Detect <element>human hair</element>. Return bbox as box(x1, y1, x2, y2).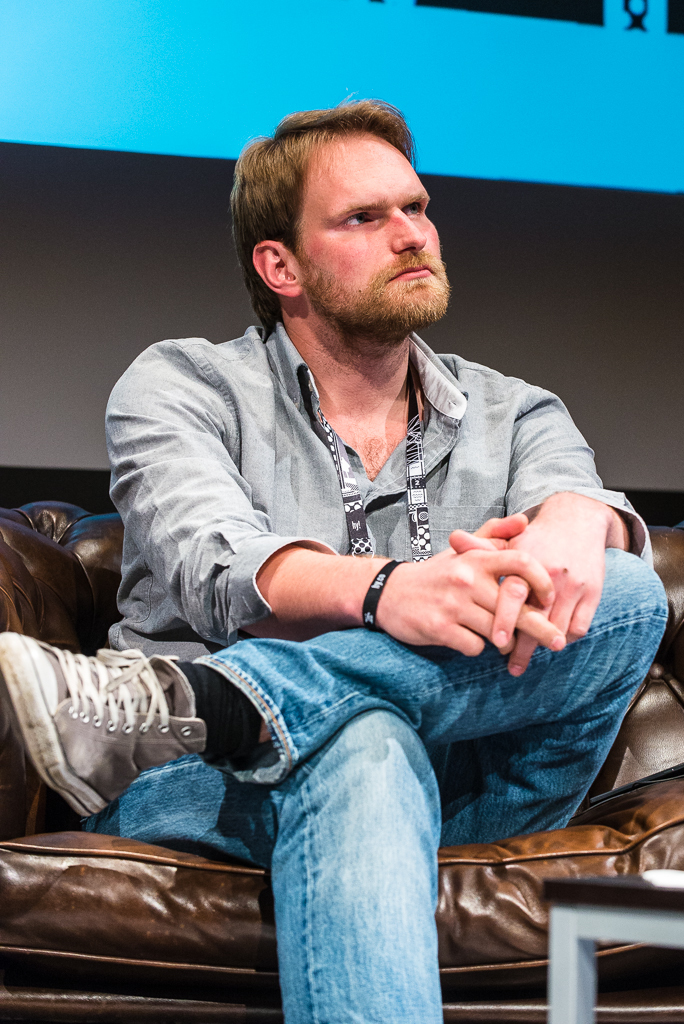
box(242, 95, 440, 300).
